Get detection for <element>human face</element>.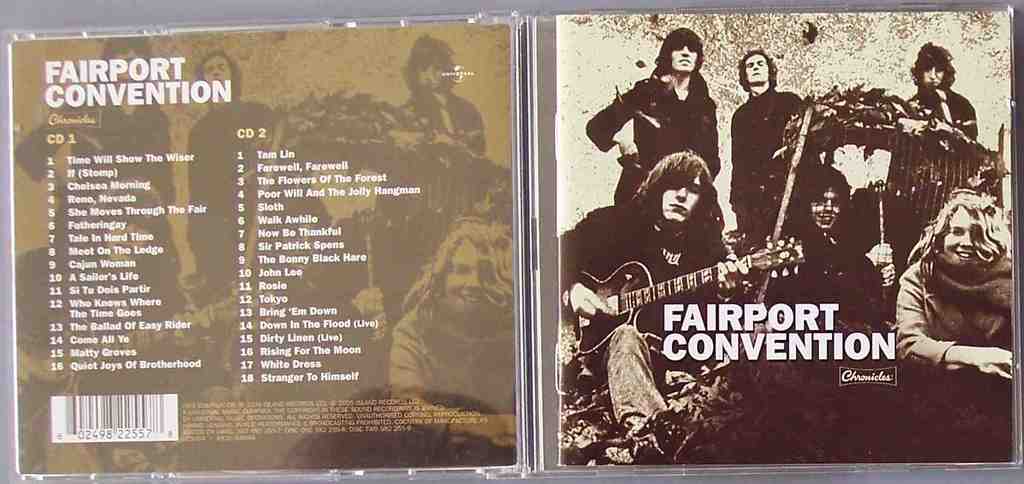
Detection: [x1=203, y1=56, x2=230, y2=84].
